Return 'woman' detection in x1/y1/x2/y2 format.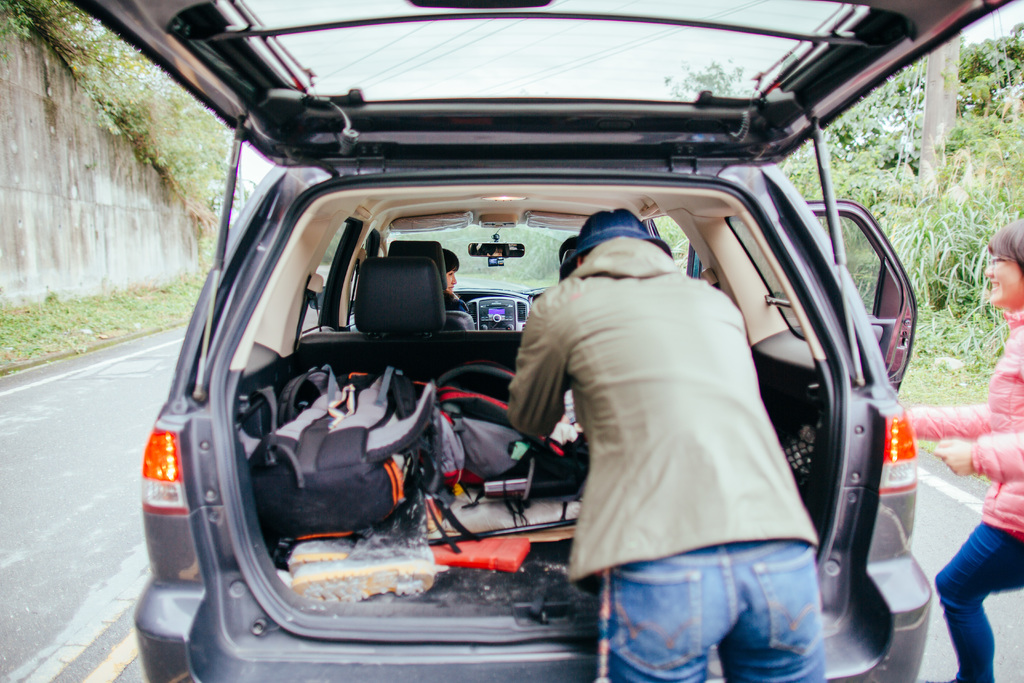
442/248/471/313.
